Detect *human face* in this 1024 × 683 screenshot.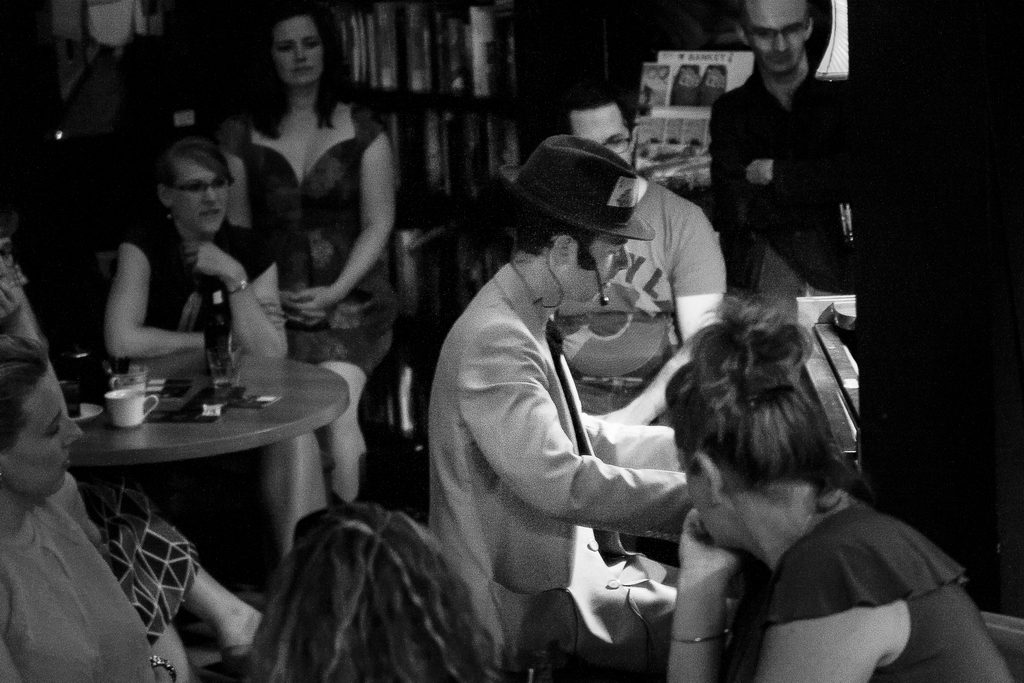
Detection: {"left": 252, "top": 6, "right": 333, "bottom": 85}.
